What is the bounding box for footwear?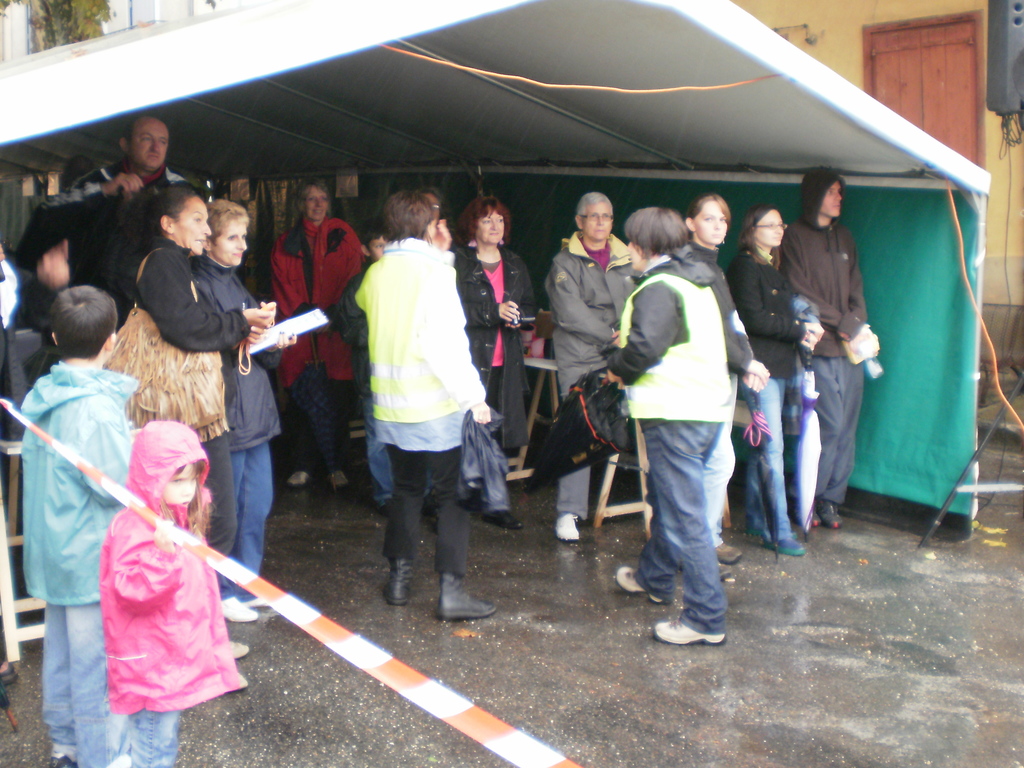
<region>227, 639, 250, 657</region>.
